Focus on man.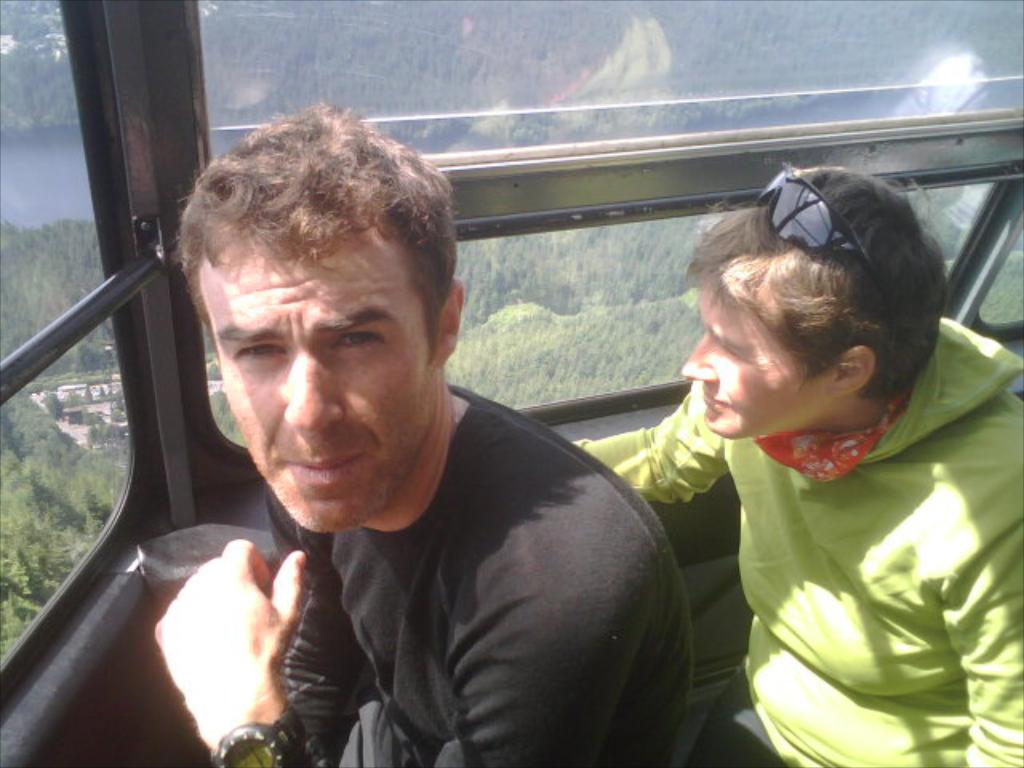
Focused at 570:162:1022:766.
